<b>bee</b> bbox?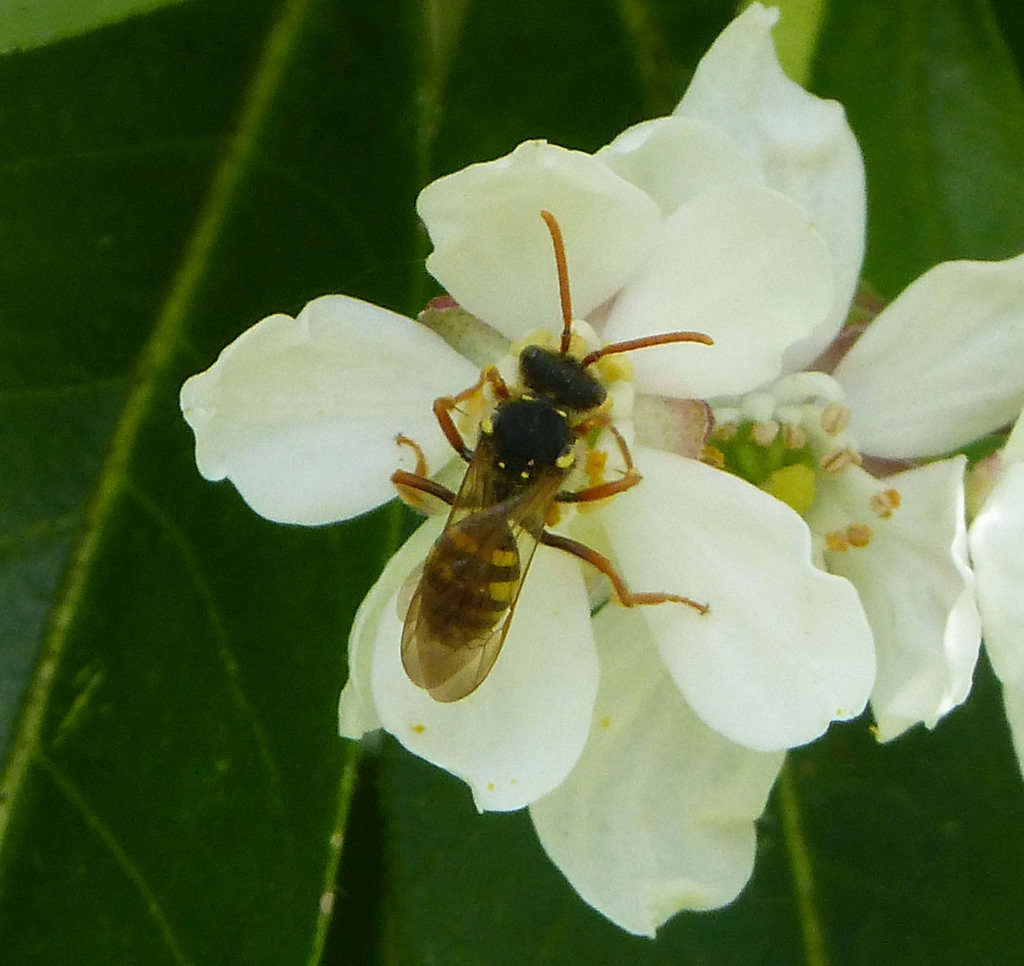
{"x1": 385, "y1": 208, "x2": 719, "y2": 708}
